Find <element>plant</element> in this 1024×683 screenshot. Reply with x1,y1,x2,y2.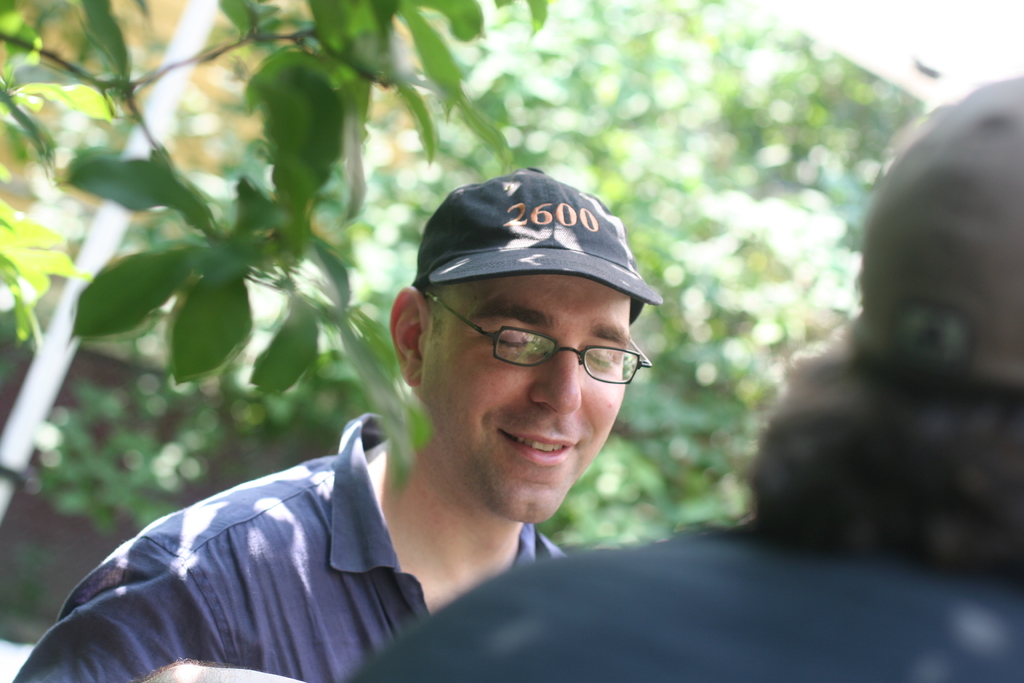
0,0,552,501.
